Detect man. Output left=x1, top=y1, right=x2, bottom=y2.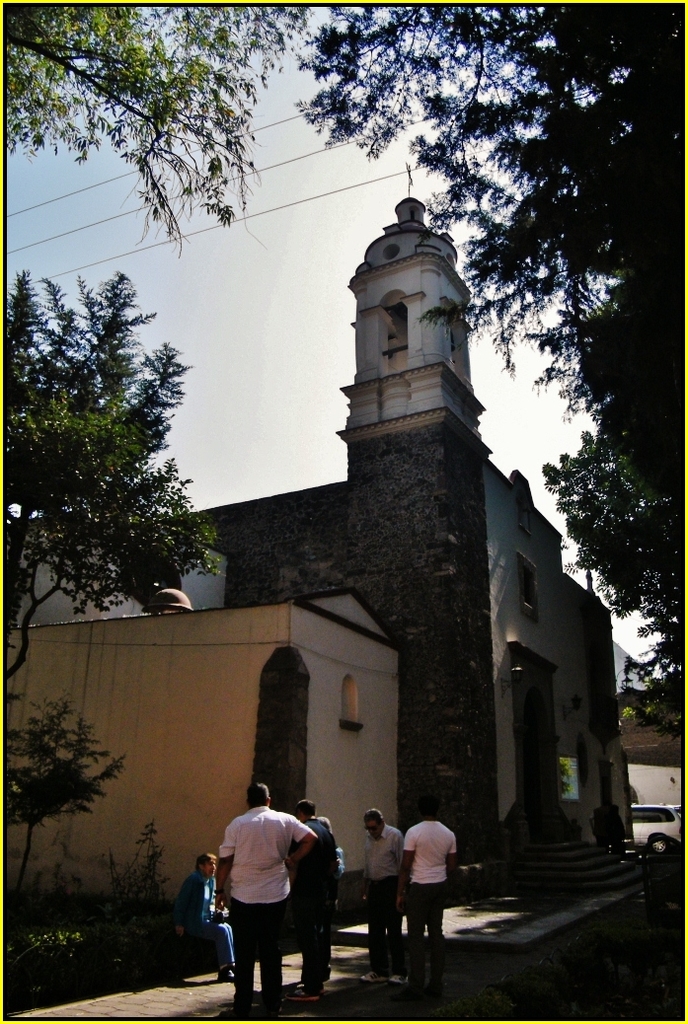
left=357, top=807, right=404, bottom=980.
